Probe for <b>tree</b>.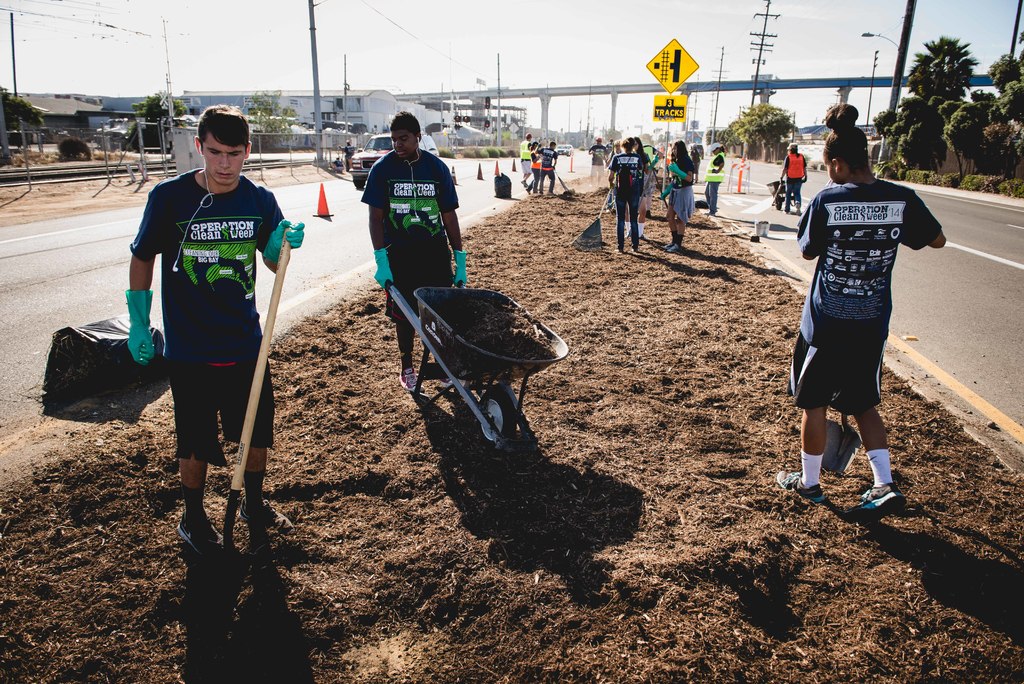
Probe result: x1=909, y1=35, x2=977, y2=110.
